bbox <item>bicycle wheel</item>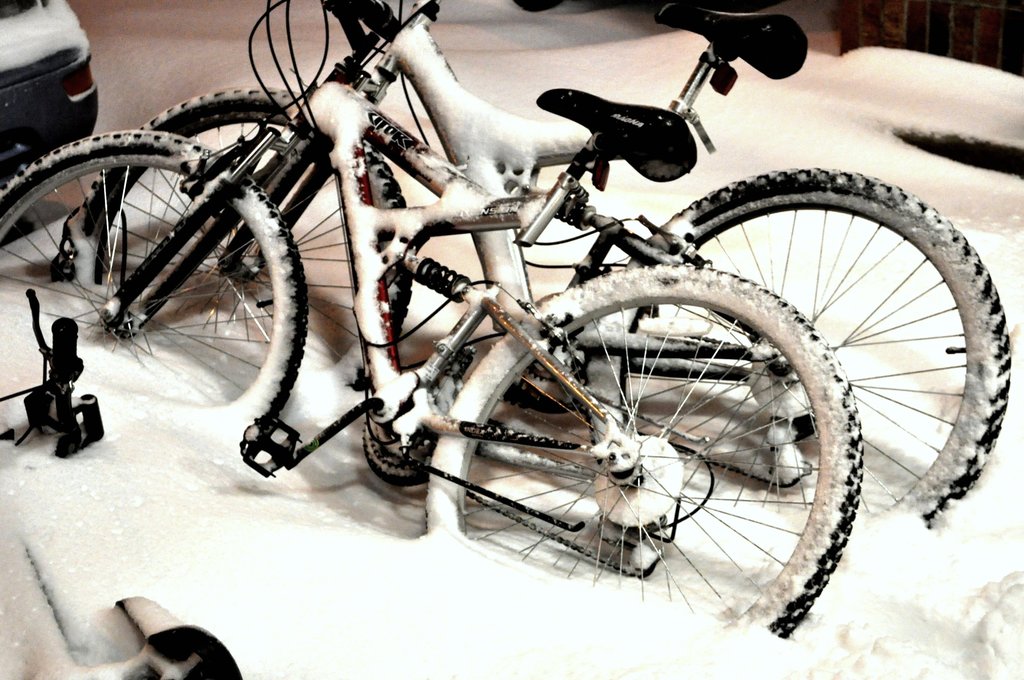
<bbox>418, 263, 867, 641</bbox>
